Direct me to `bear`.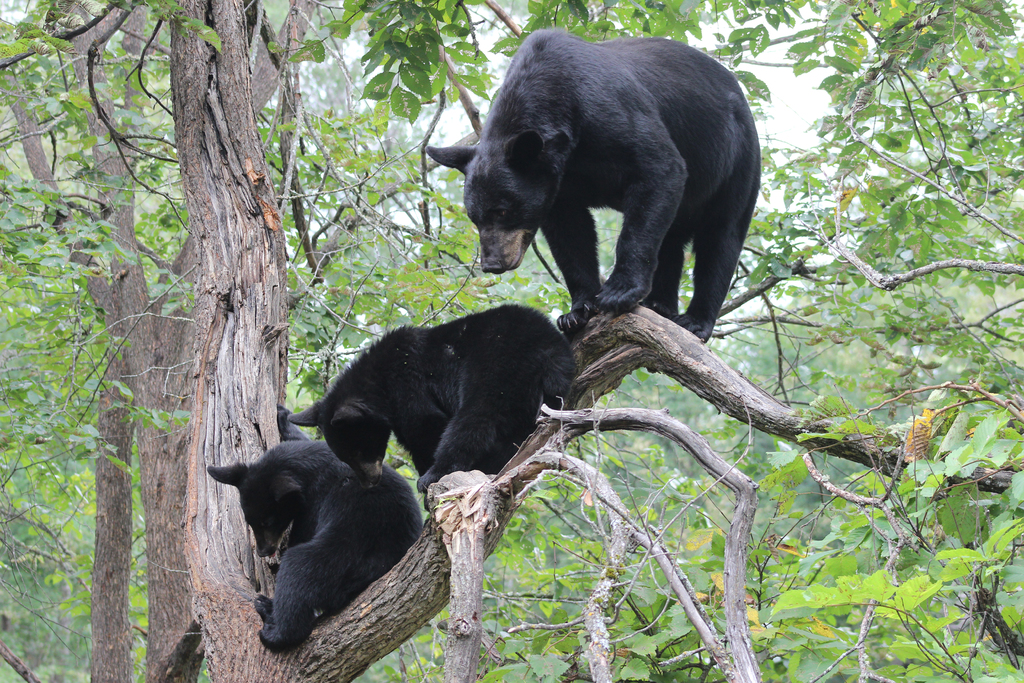
Direction: <box>286,303,580,512</box>.
